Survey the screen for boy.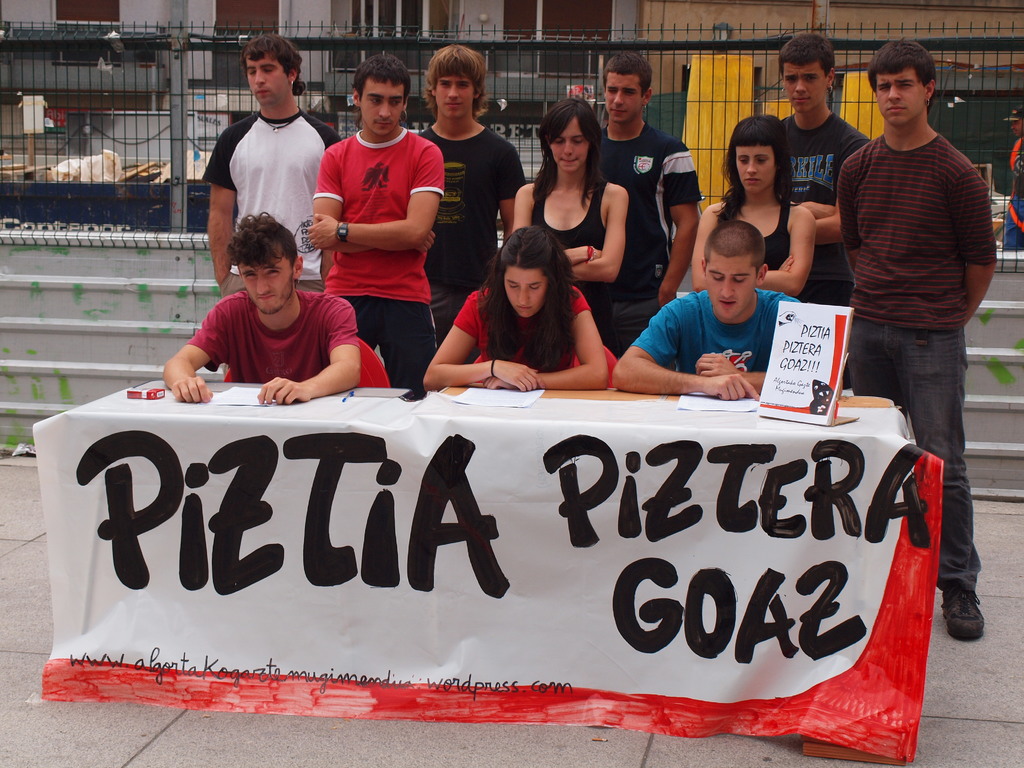
Survey found: <region>606, 220, 812, 404</region>.
